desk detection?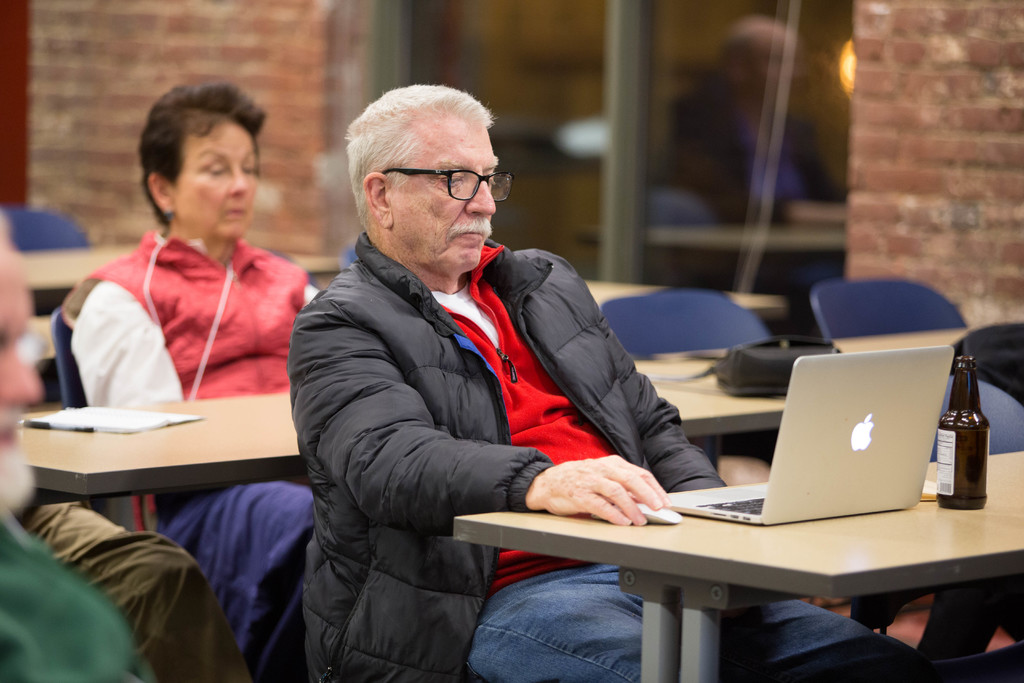
locate(0, 322, 989, 536)
